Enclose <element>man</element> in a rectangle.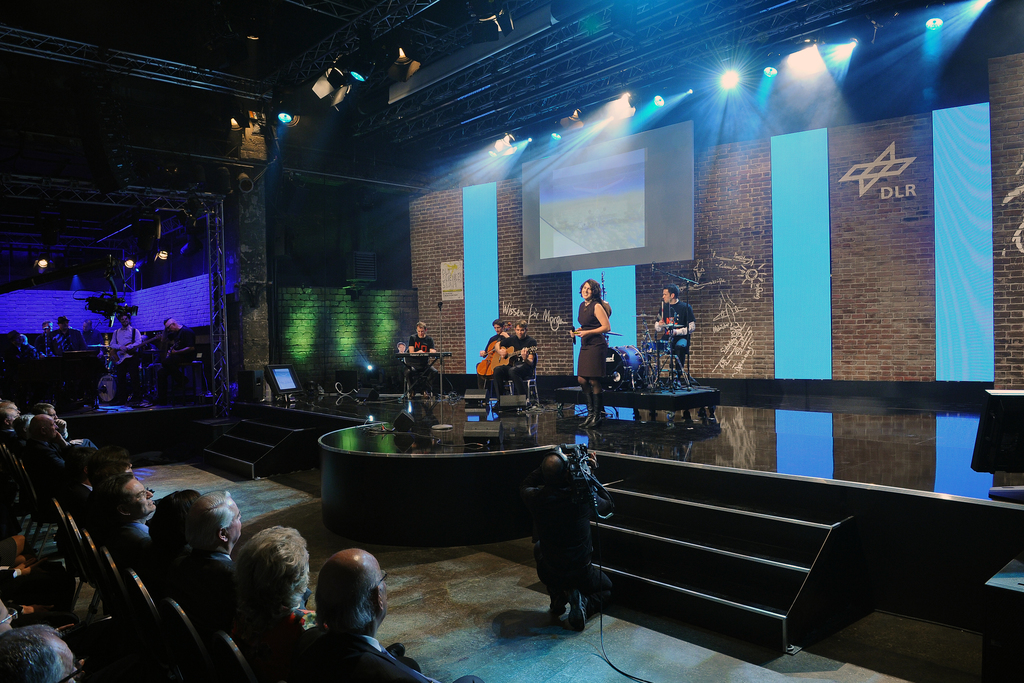
[655,286,696,390].
